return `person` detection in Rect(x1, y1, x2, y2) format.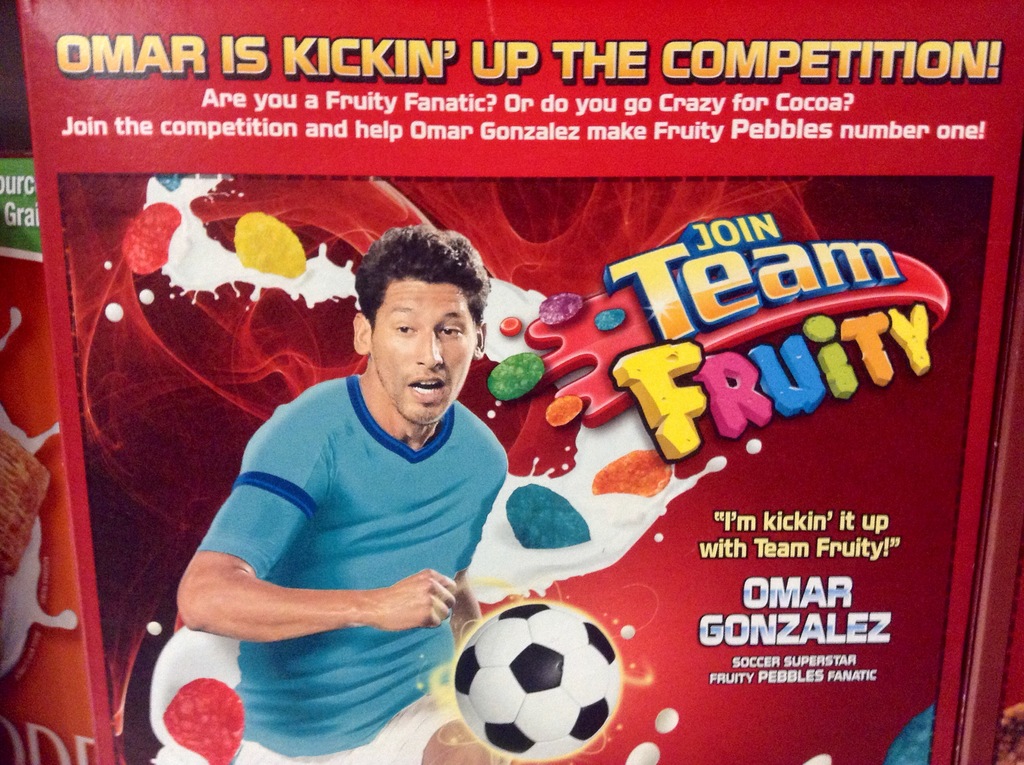
Rect(186, 227, 522, 752).
